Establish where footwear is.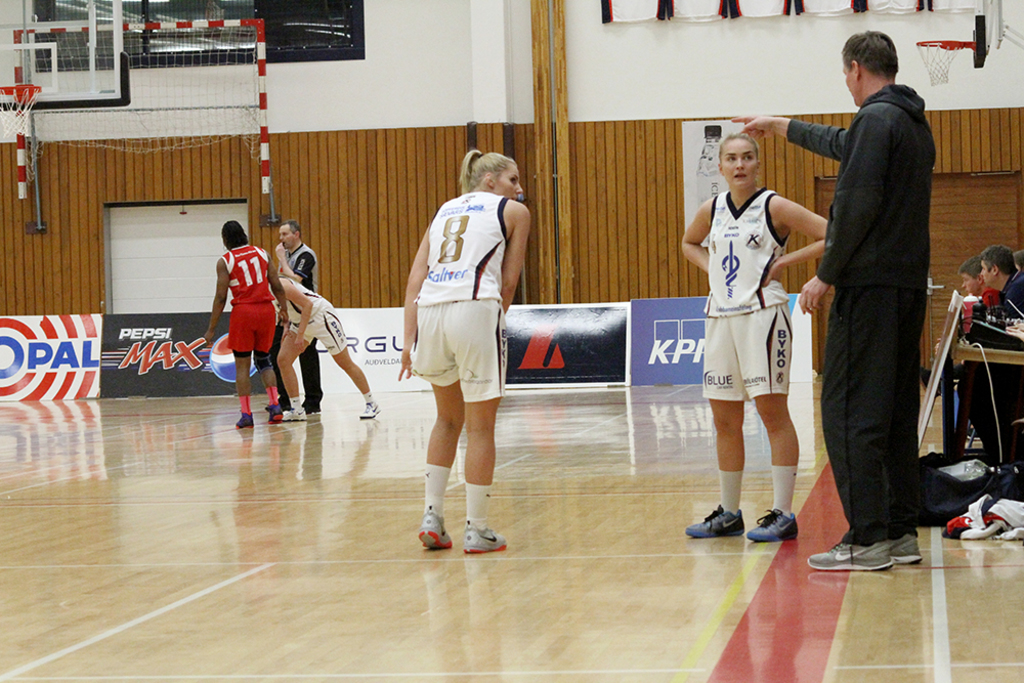
Established at pyautogui.locateOnScreen(800, 544, 893, 574).
